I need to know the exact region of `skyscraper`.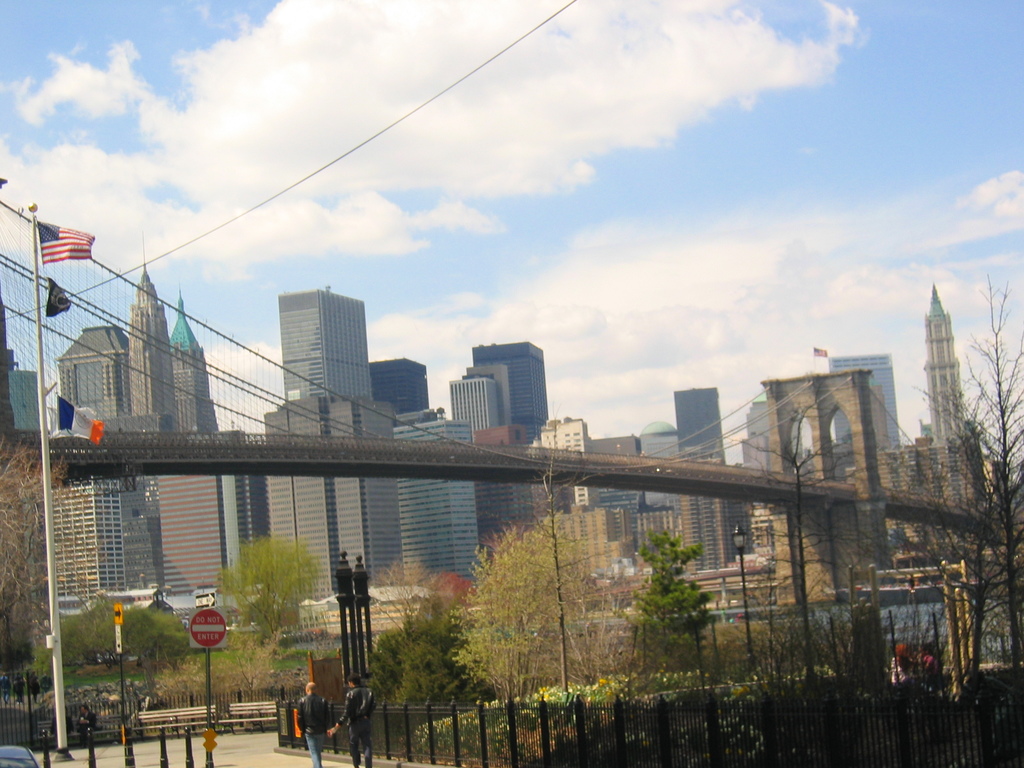
Region: [129,248,173,424].
